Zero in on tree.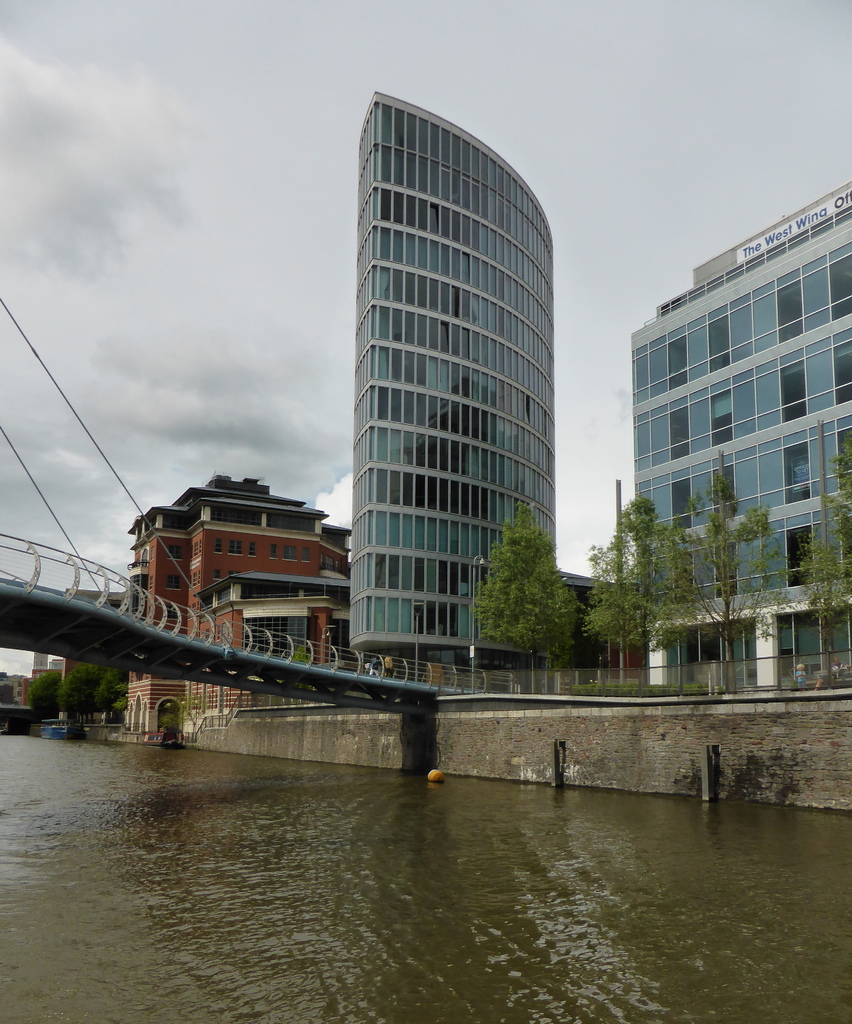
Zeroed in: select_region(20, 673, 64, 725).
